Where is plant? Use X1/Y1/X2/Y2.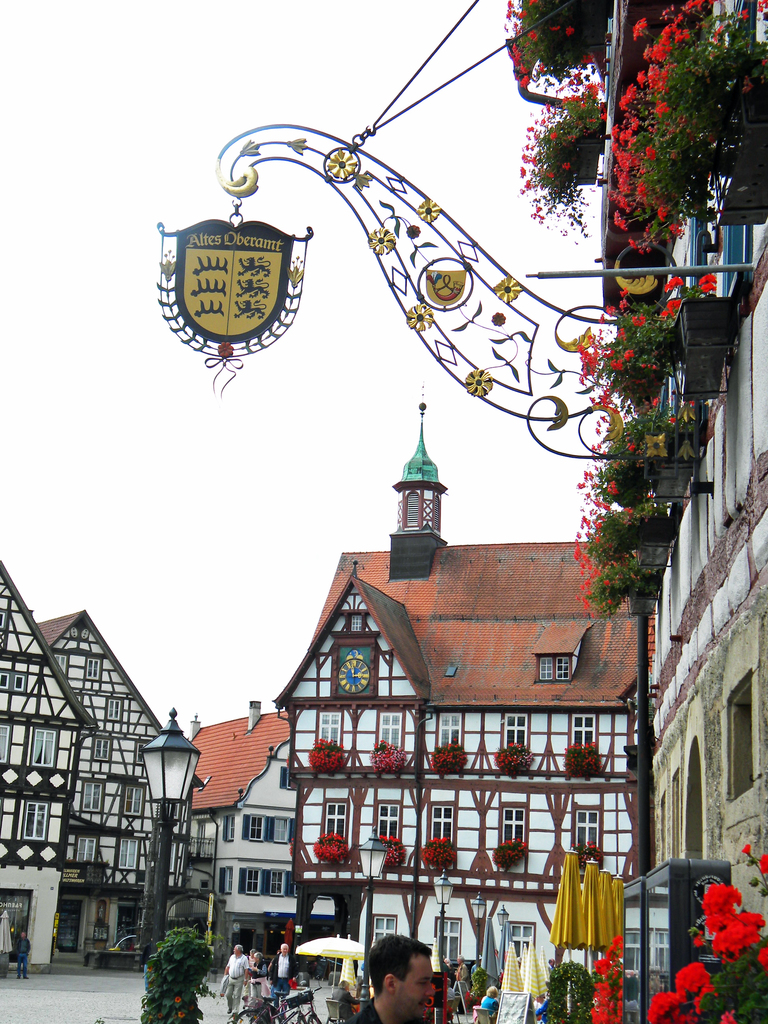
369/830/410/867.
